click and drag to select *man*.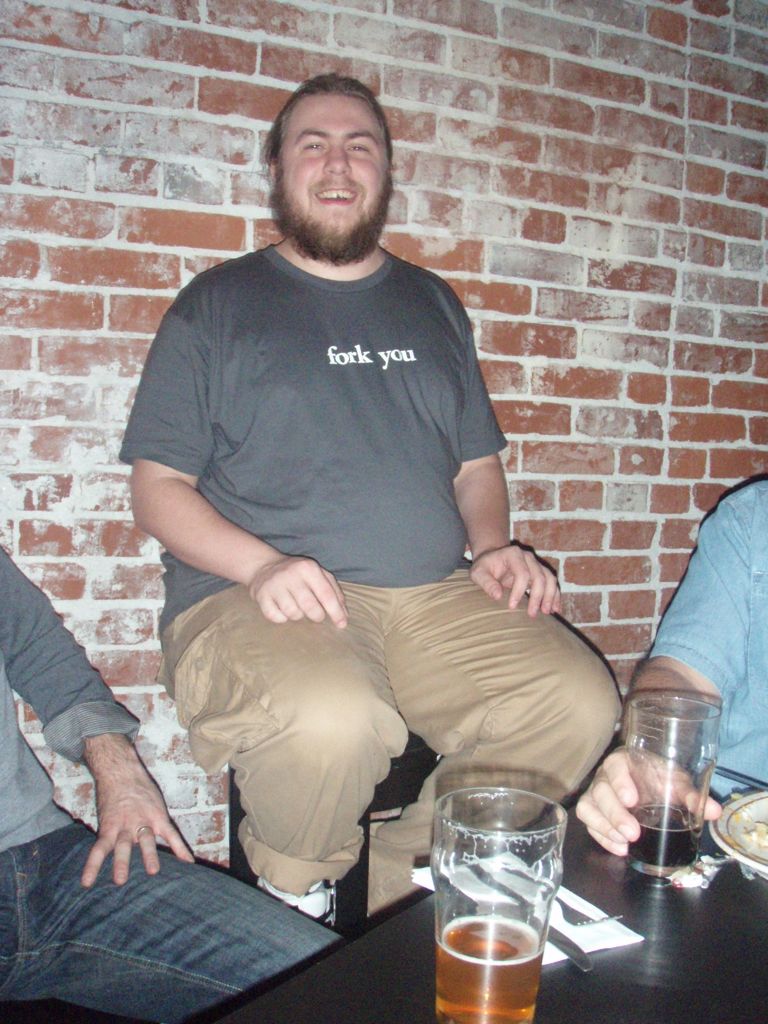
Selection: l=0, t=541, r=345, b=1023.
